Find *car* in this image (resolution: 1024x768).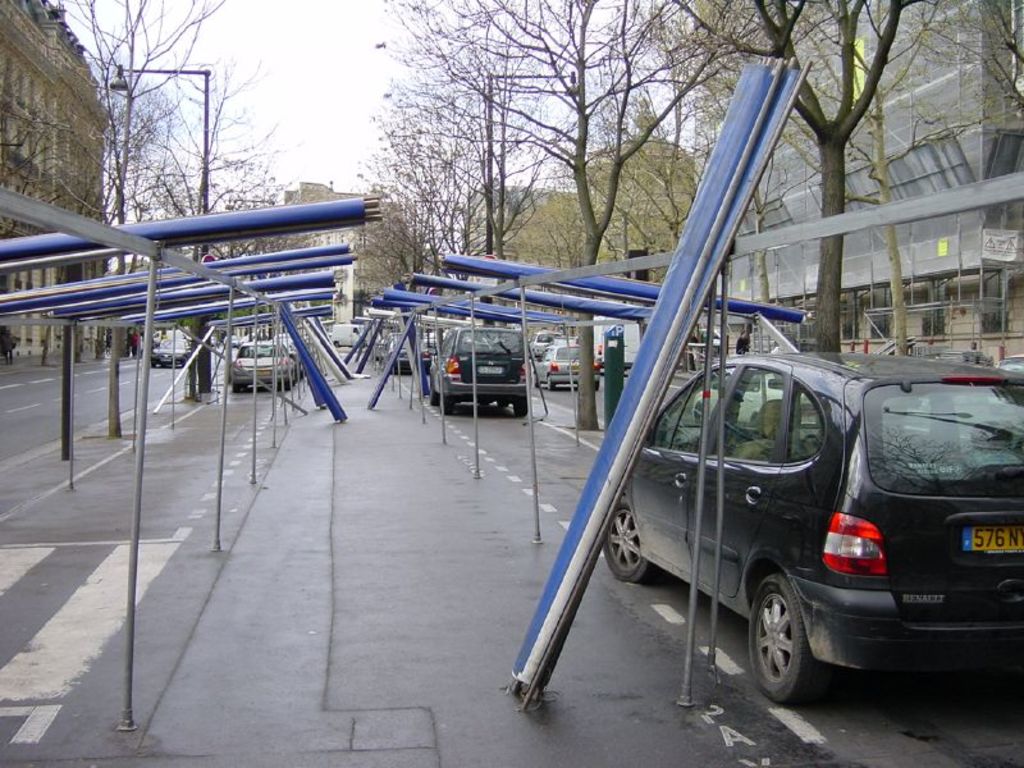
529:329:562:357.
